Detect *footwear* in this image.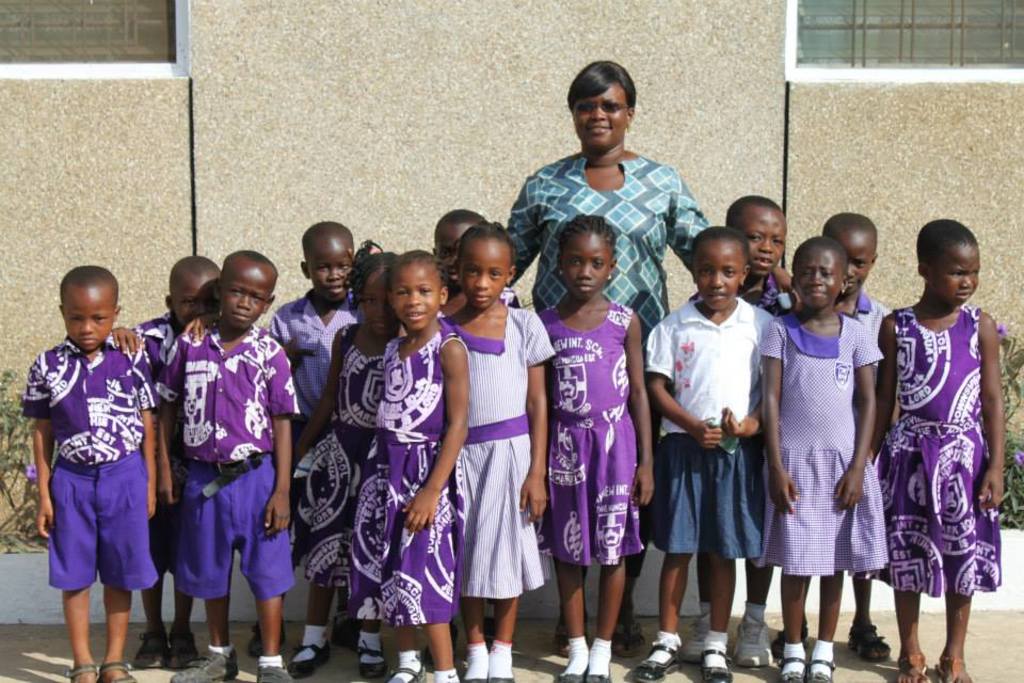
Detection: BBox(586, 664, 612, 682).
